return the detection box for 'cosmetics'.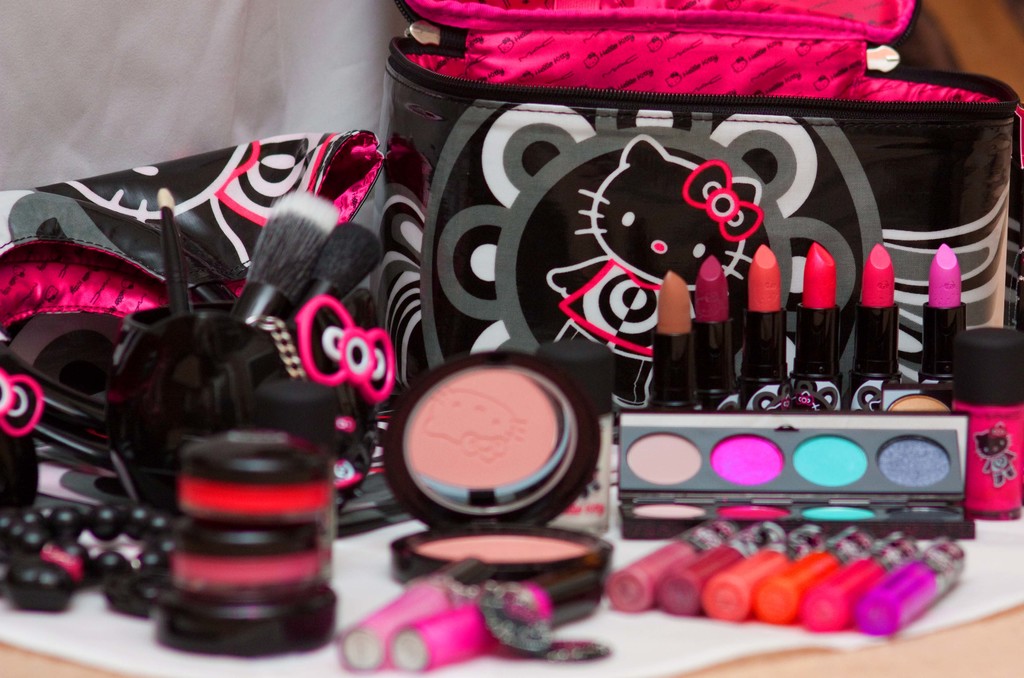
BBox(646, 275, 701, 415).
